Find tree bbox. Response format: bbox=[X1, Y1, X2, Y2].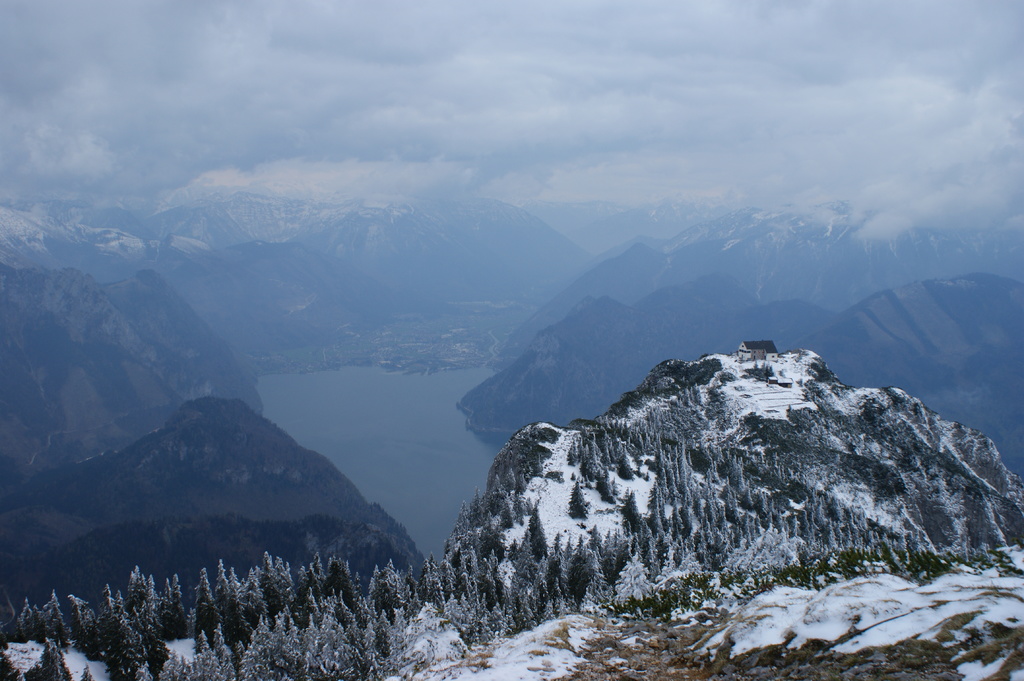
bbox=[260, 553, 280, 605].
